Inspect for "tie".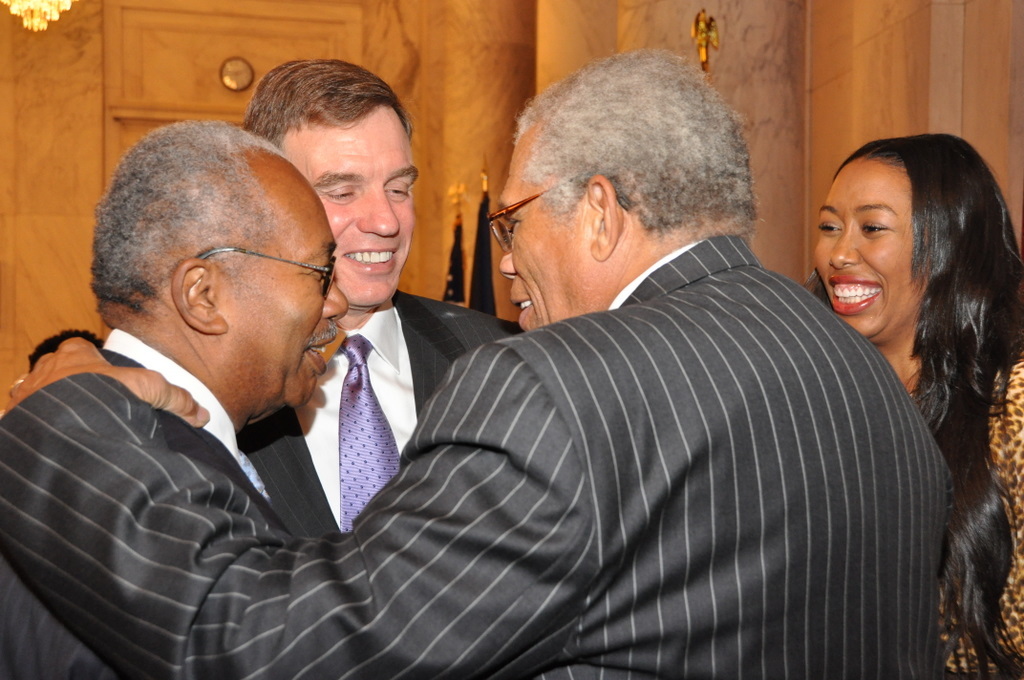
Inspection: (x1=340, y1=325, x2=407, y2=532).
